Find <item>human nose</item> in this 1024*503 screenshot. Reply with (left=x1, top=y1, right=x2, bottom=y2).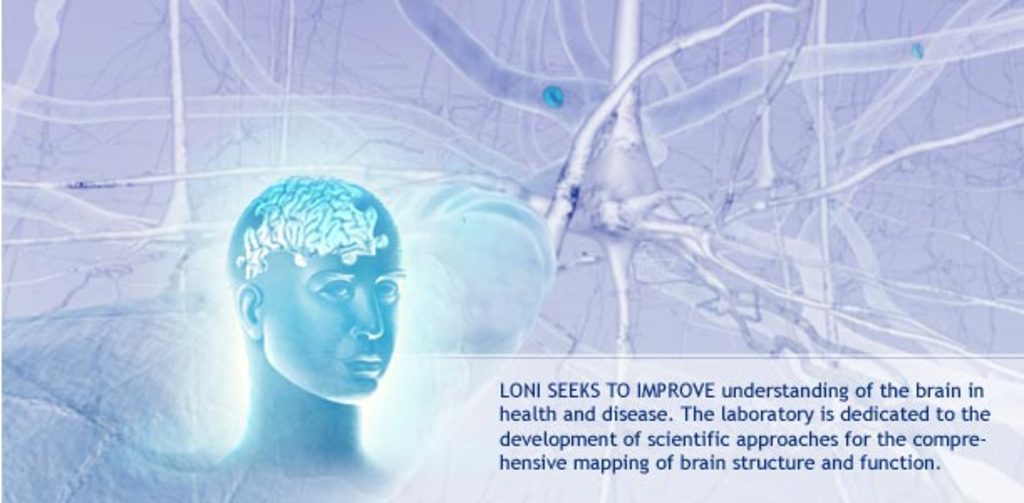
(left=352, top=287, right=385, bottom=342).
